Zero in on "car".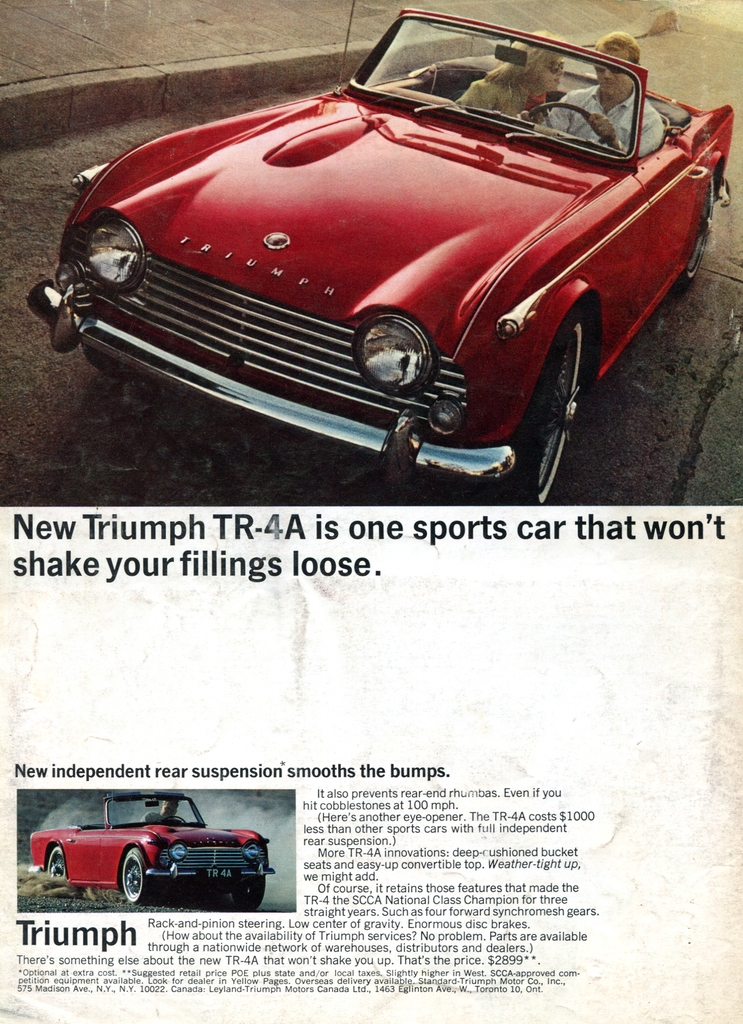
Zeroed in: bbox=[34, 28, 719, 477].
